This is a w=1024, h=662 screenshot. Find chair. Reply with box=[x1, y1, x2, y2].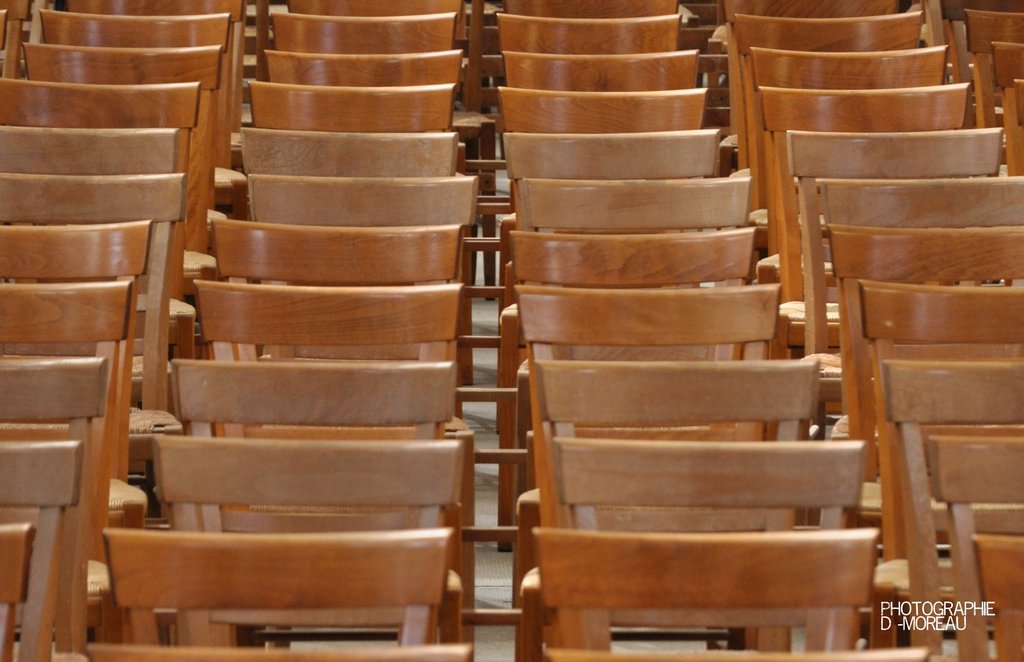
box=[0, 437, 84, 661].
